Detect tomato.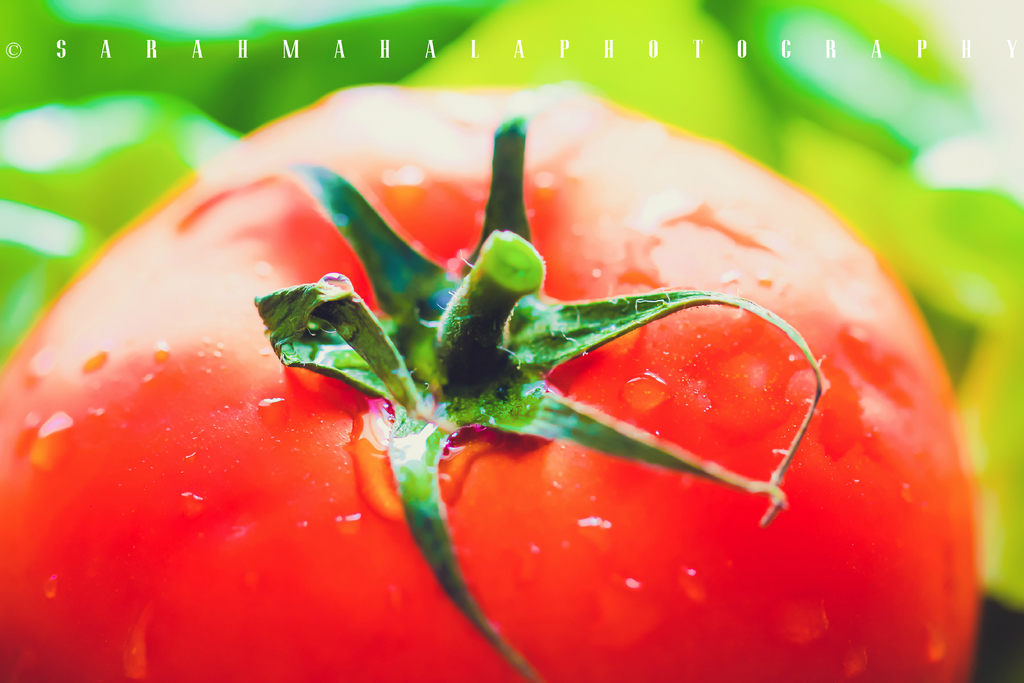
Detected at Rect(0, 74, 994, 682).
